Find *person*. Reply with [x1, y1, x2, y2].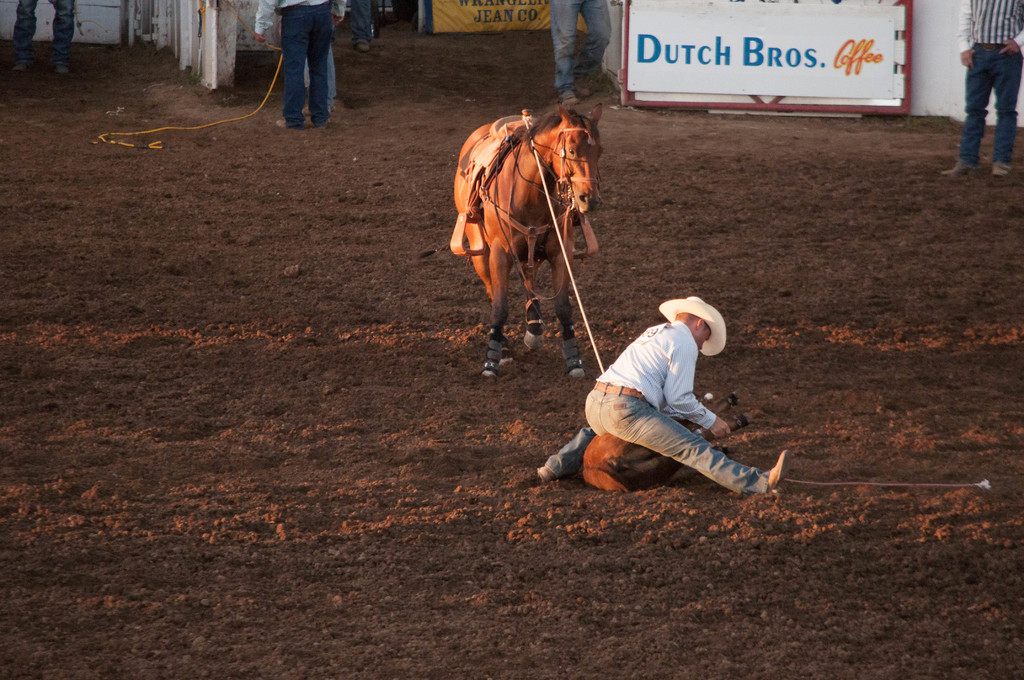
[13, 0, 77, 72].
